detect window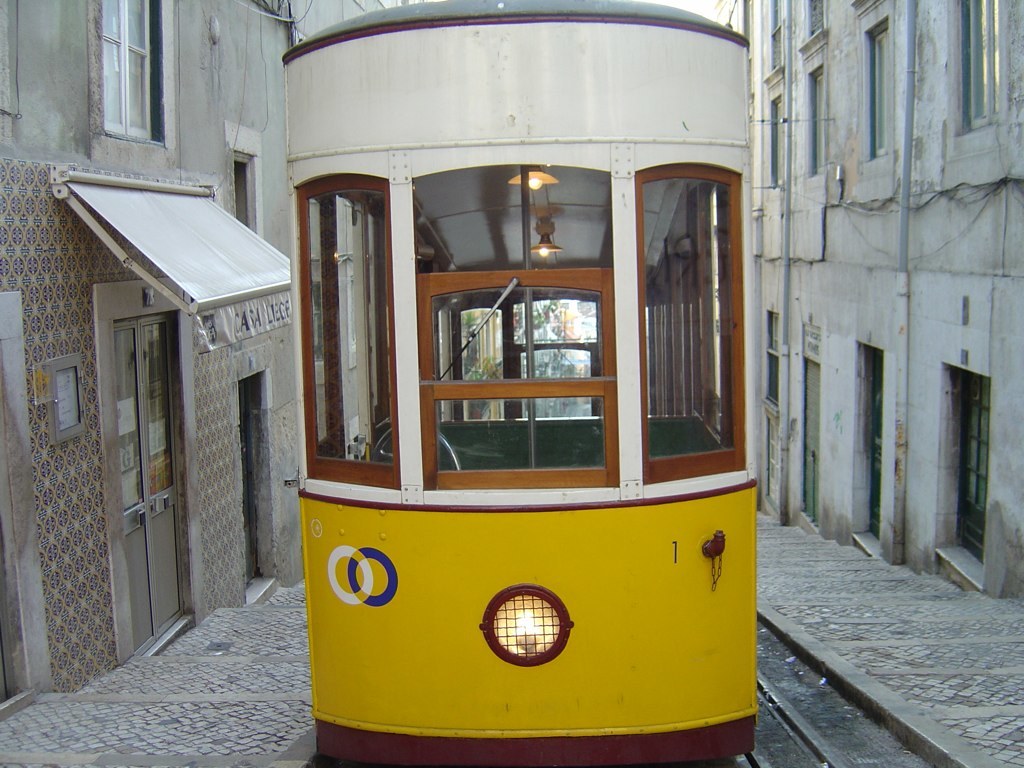
rect(807, 70, 824, 171)
